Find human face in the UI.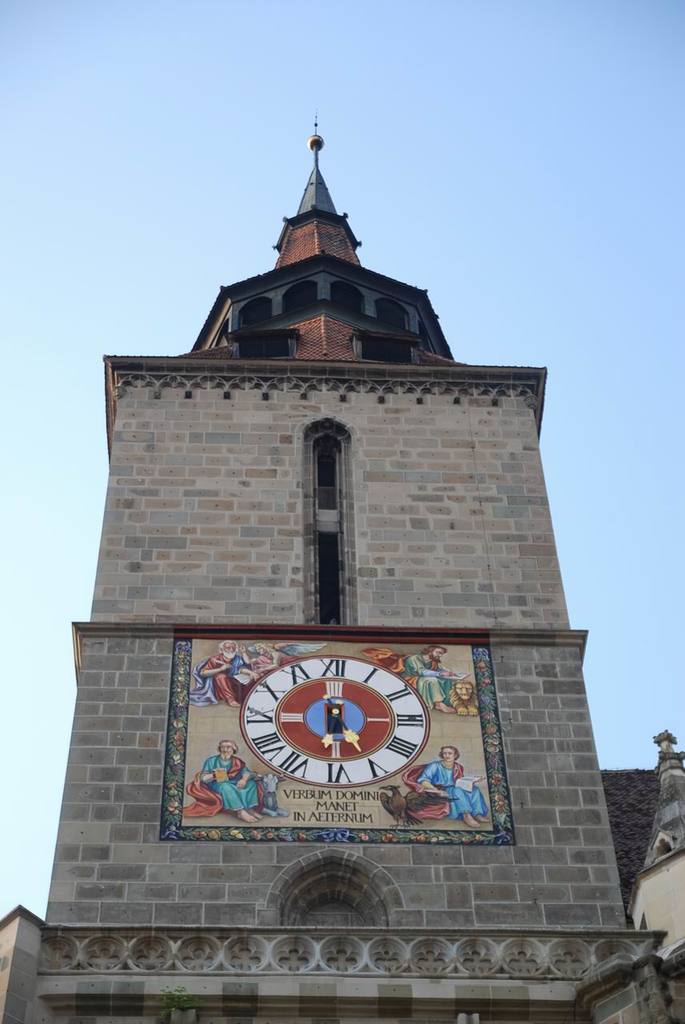
UI element at (439,750,455,761).
